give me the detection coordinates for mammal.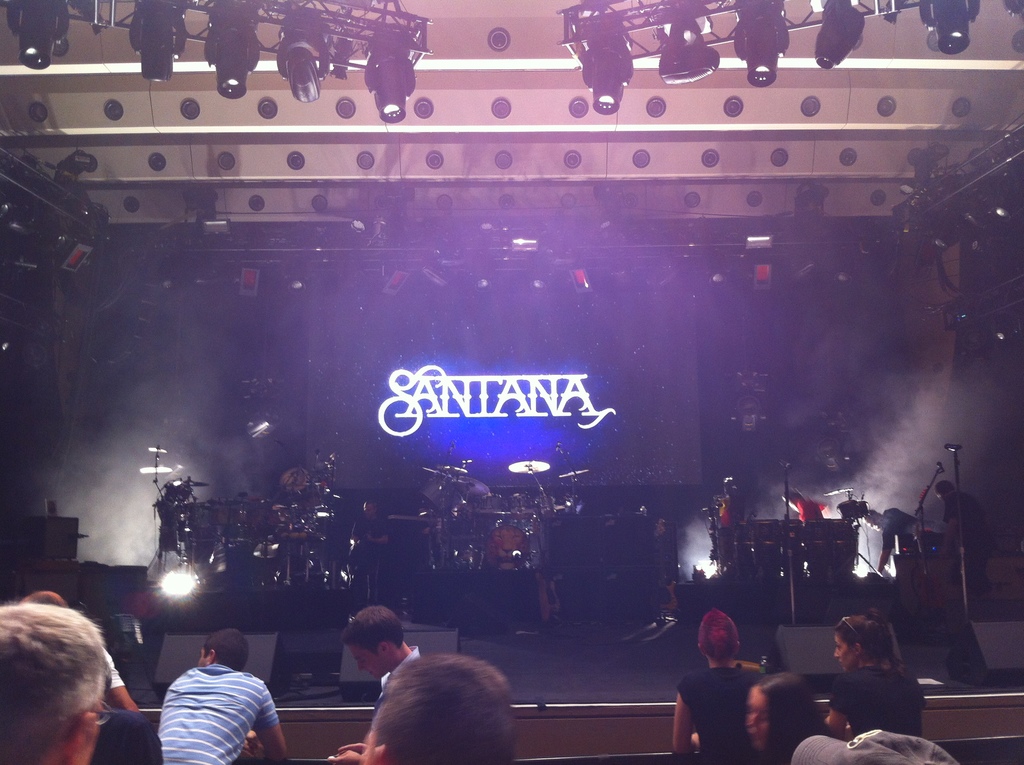
(747,666,827,764).
